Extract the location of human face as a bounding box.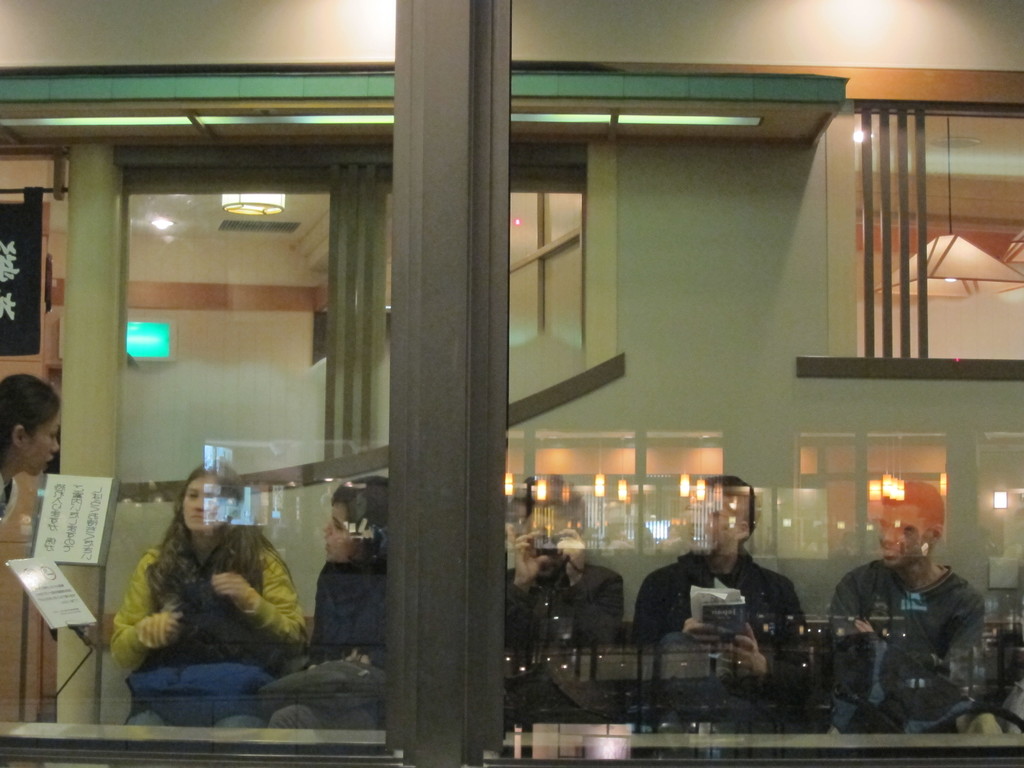
bbox(880, 504, 926, 564).
